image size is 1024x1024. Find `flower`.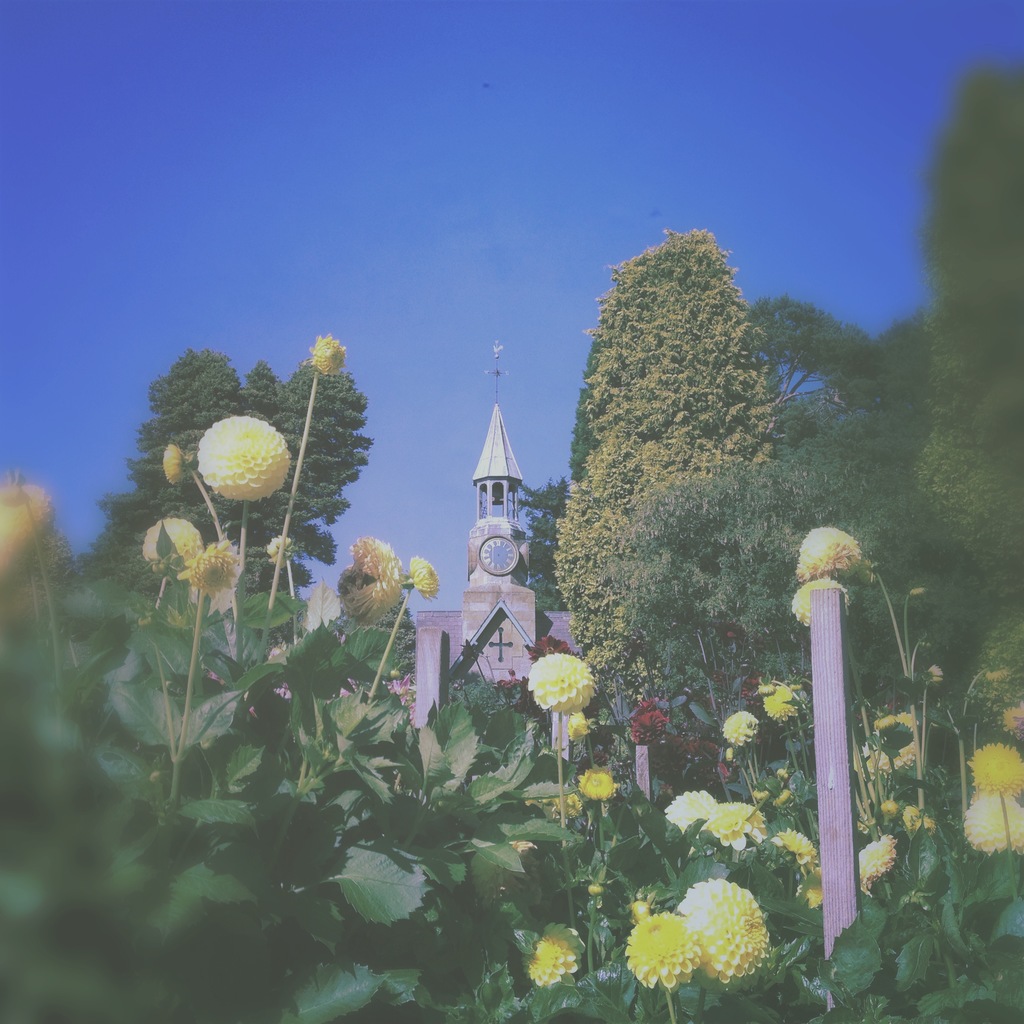
[1000,704,1023,730].
